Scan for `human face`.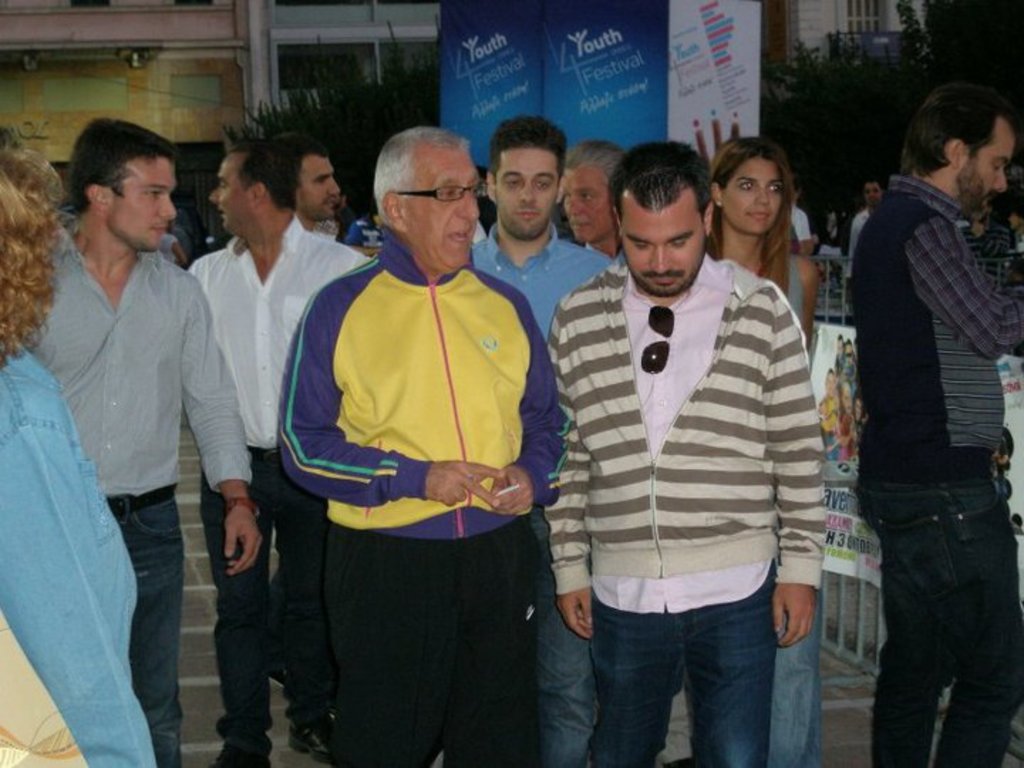
Scan result: 492 151 558 239.
